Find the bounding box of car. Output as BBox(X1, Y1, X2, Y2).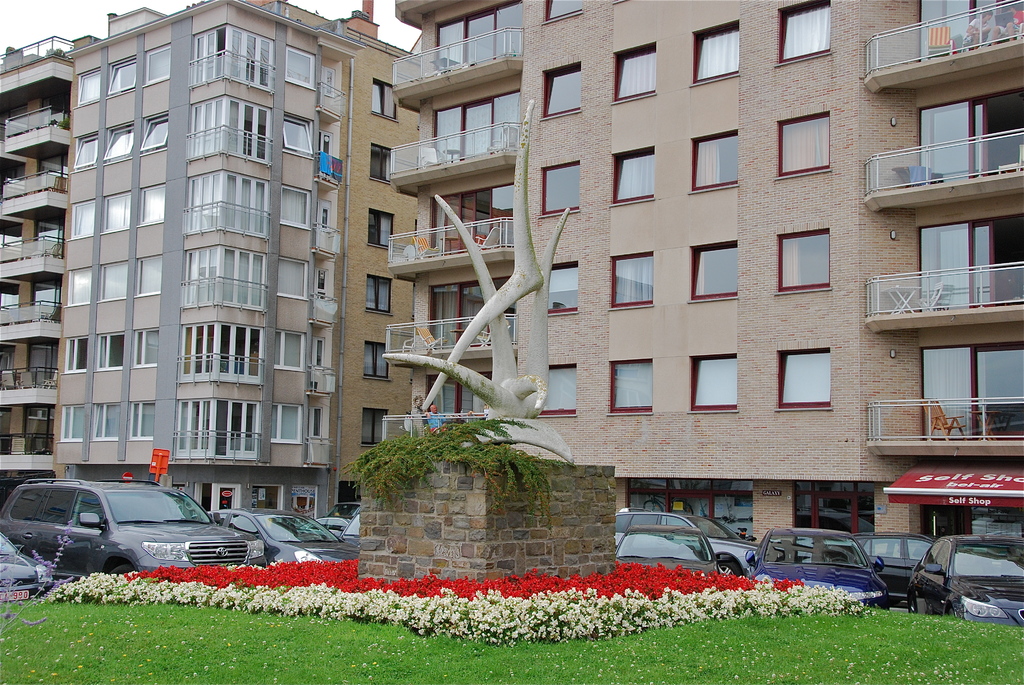
BBox(339, 510, 362, 540).
